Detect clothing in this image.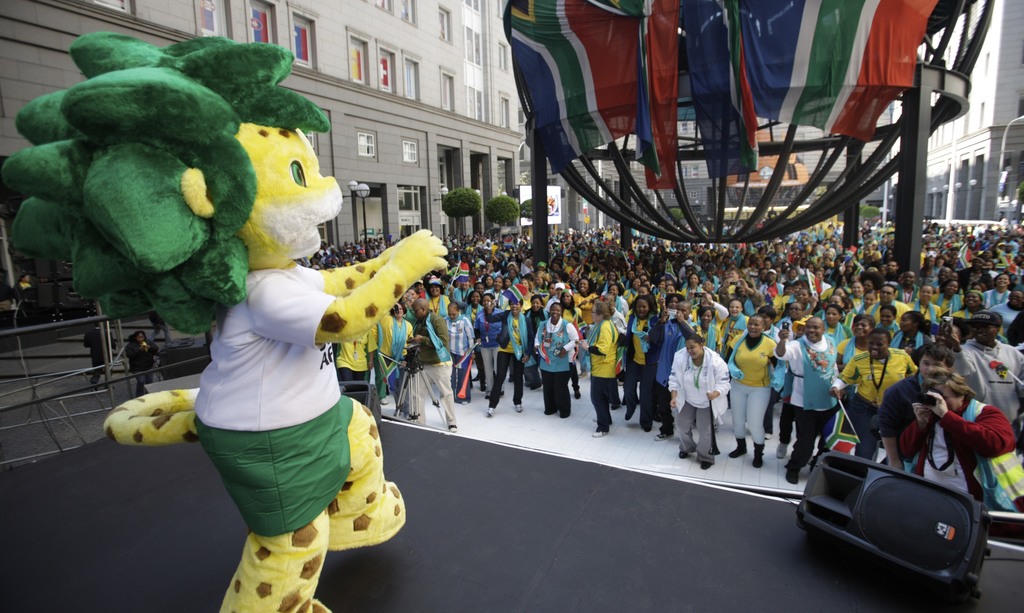
Detection: (left=839, top=351, right=916, bottom=456).
